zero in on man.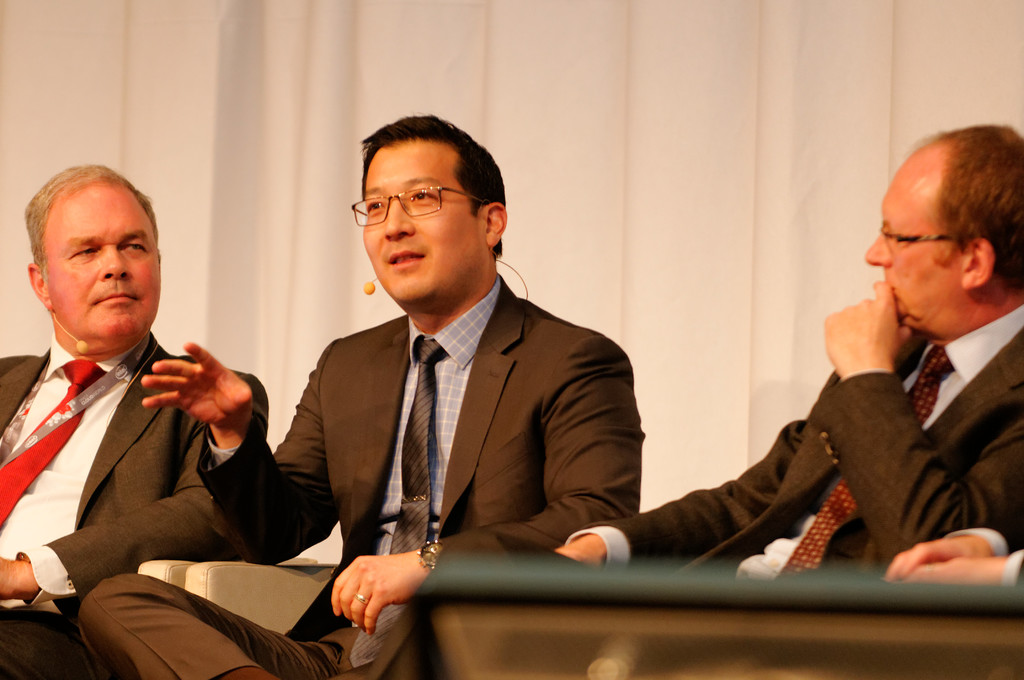
Zeroed in: detection(72, 111, 648, 679).
